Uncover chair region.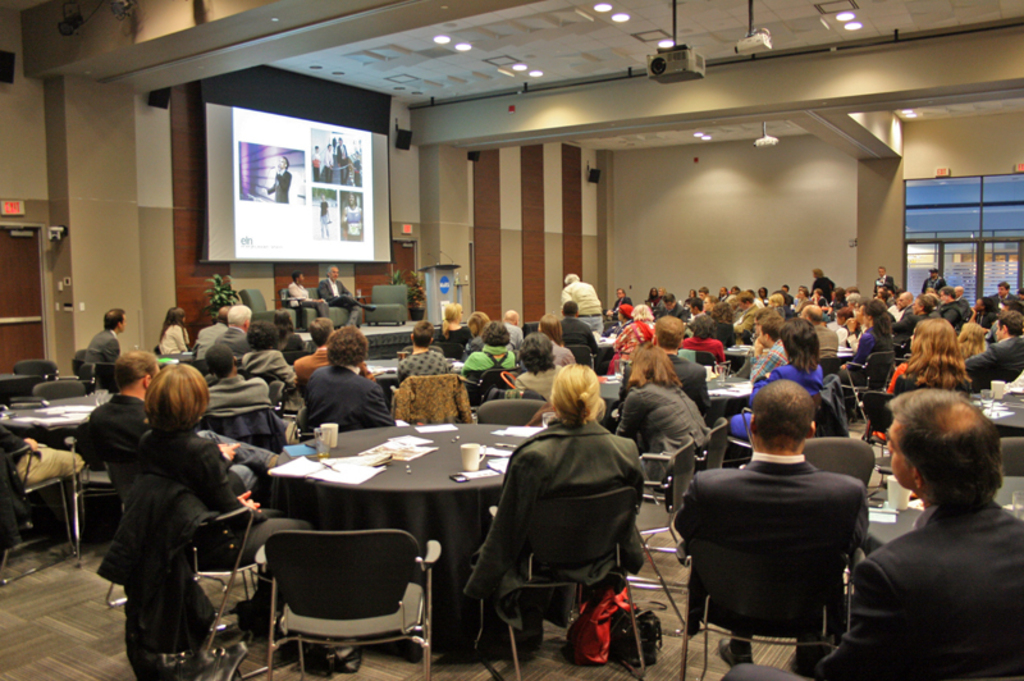
Uncovered: 74, 431, 131, 545.
